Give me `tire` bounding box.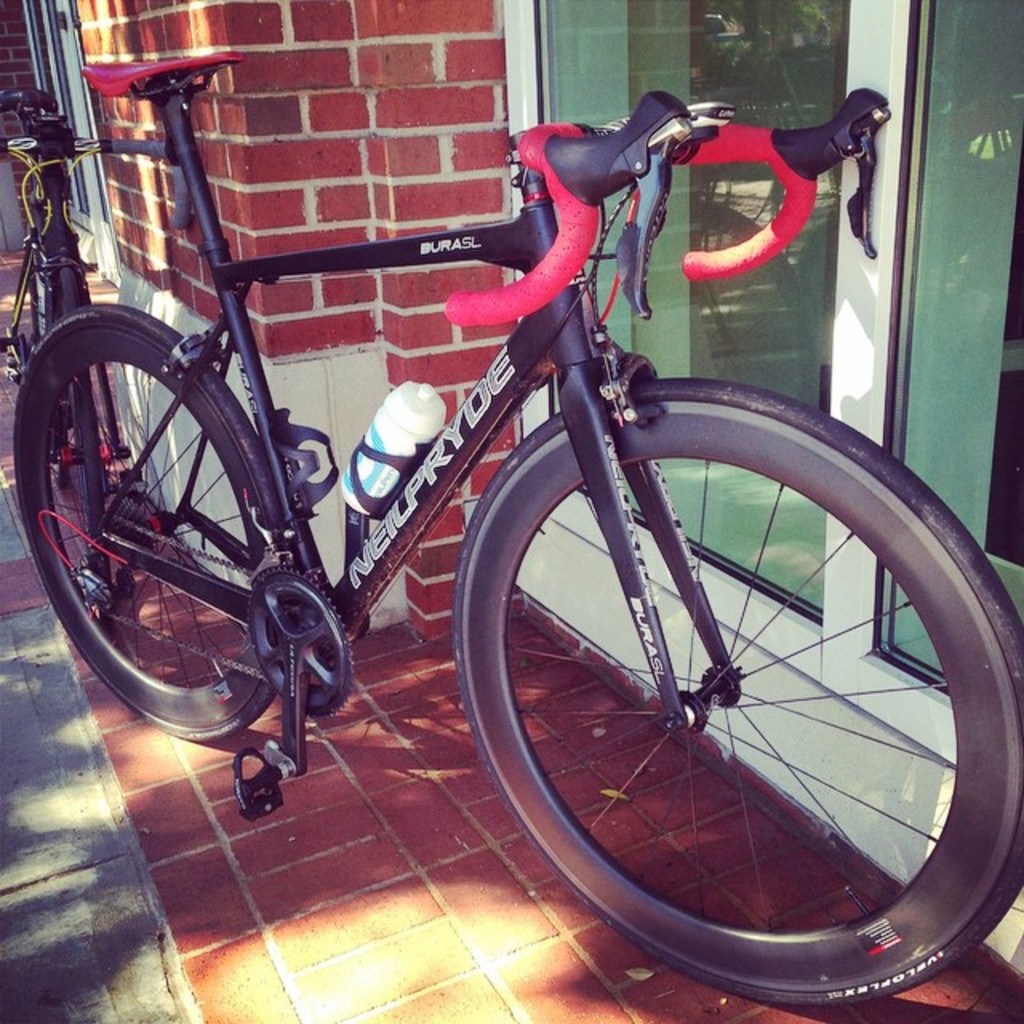
detection(472, 387, 998, 997).
